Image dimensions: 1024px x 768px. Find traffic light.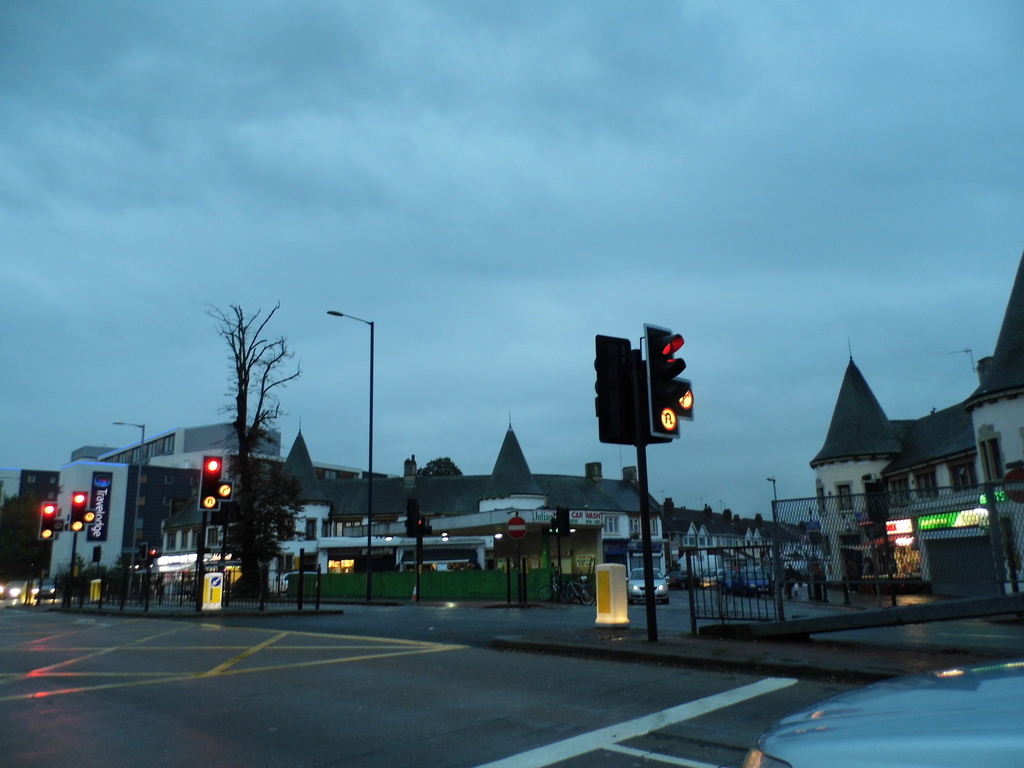
202:455:225:481.
